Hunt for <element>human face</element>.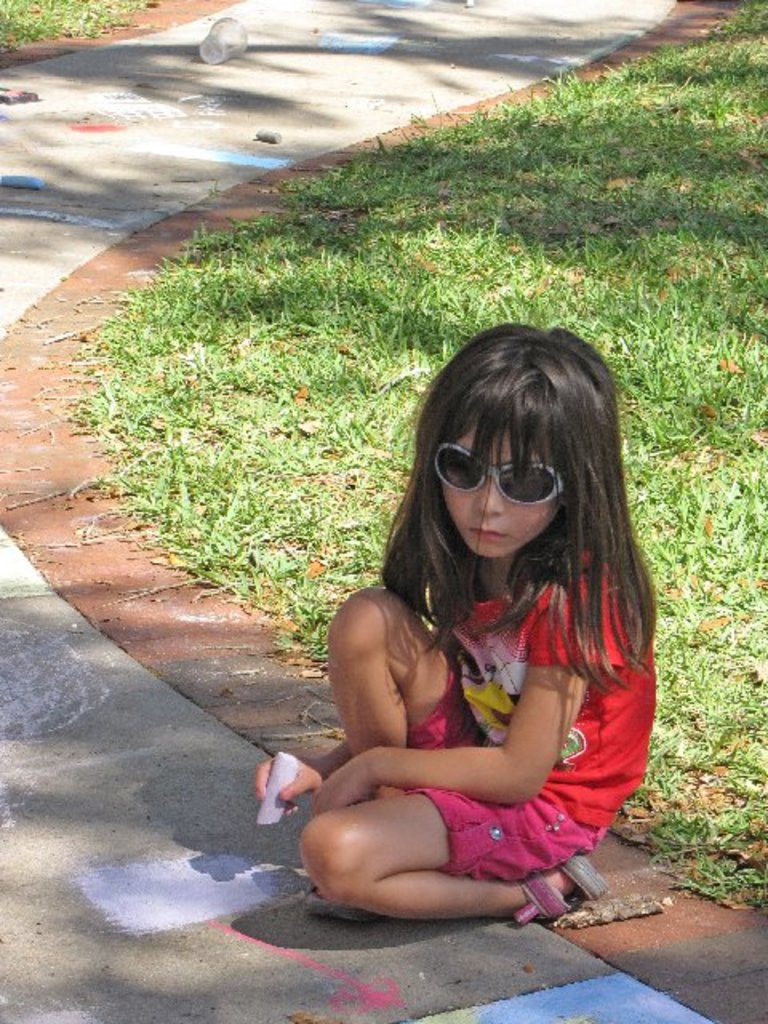
Hunted down at 434/427/570/555.
